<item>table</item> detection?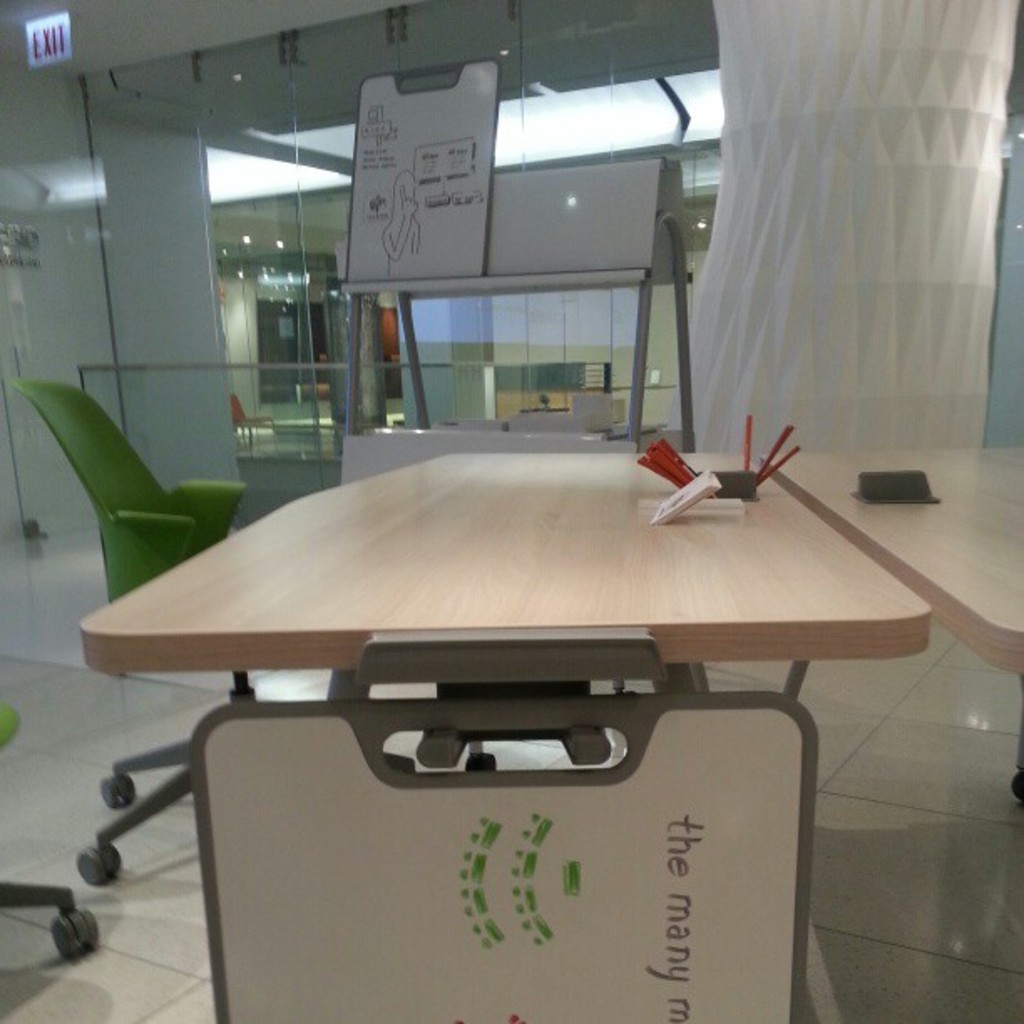
{"left": 50, "top": 408, "right": 890, "bottom": 1016}
